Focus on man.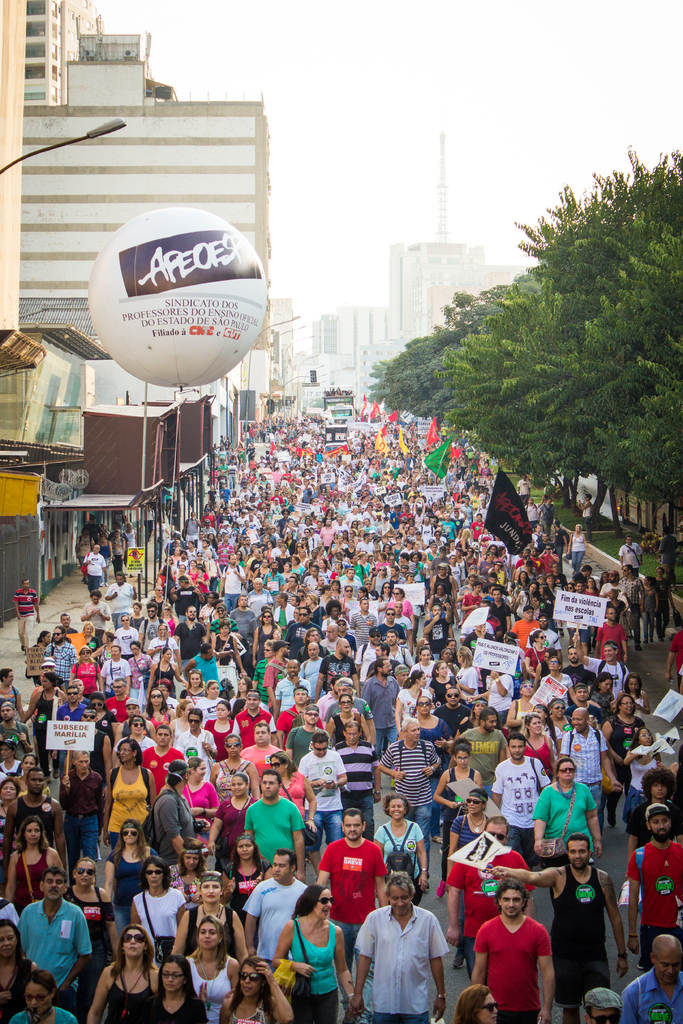
Focused at x1=234, y1=686, x2=272, y2=750.
